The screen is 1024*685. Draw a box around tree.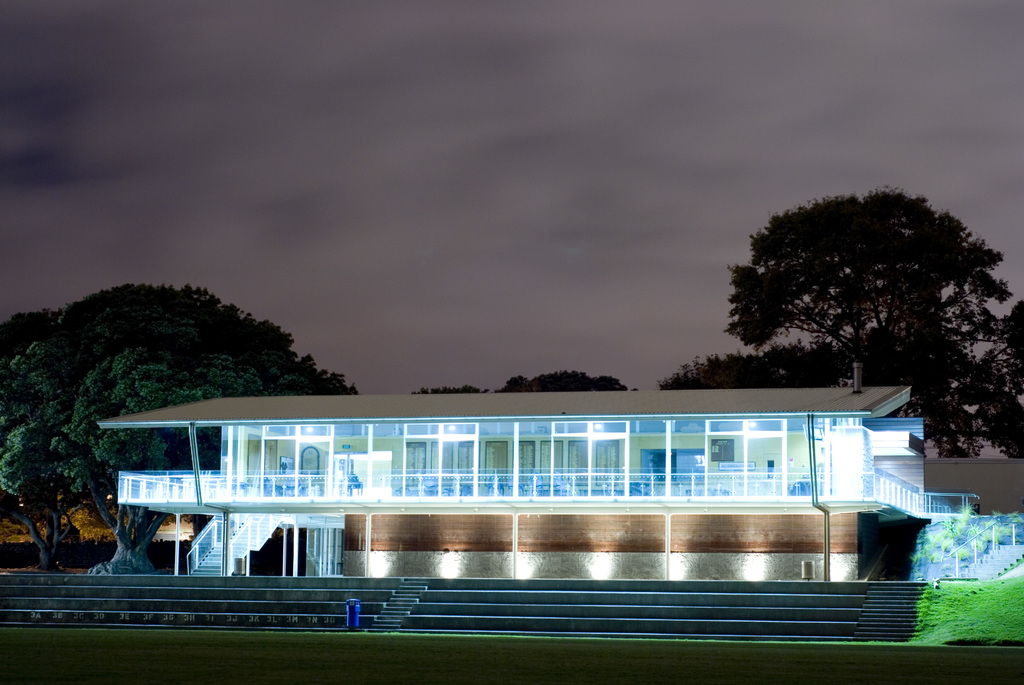
x1=0 y1=278 x2=344 y2=583.
